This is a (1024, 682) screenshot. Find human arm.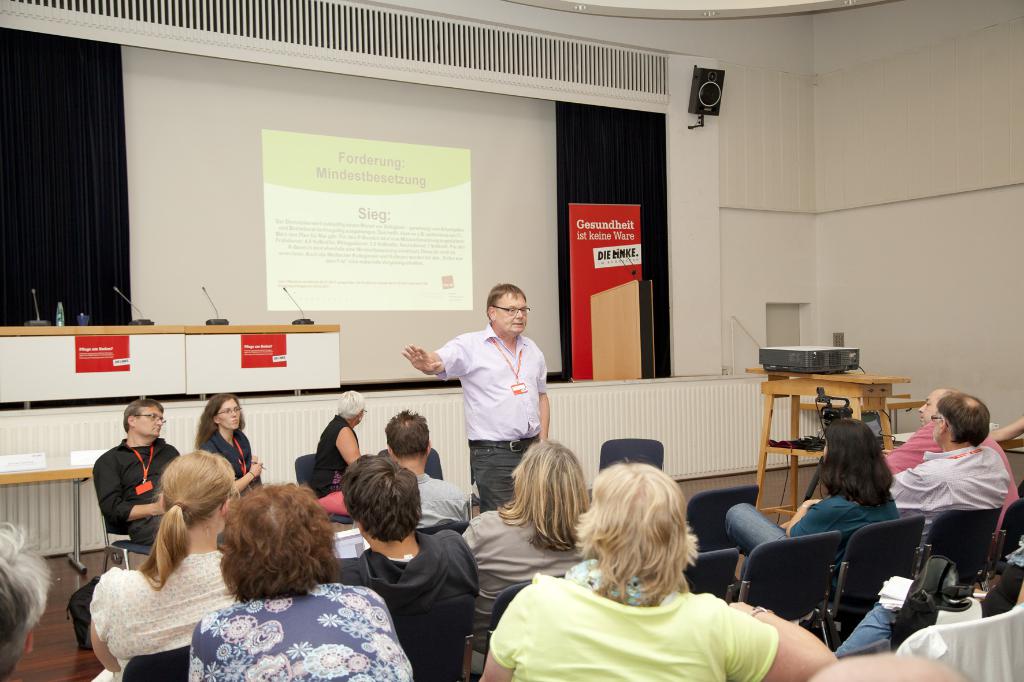
Bounding box: <region>401, 339, 465, 374</region>.
